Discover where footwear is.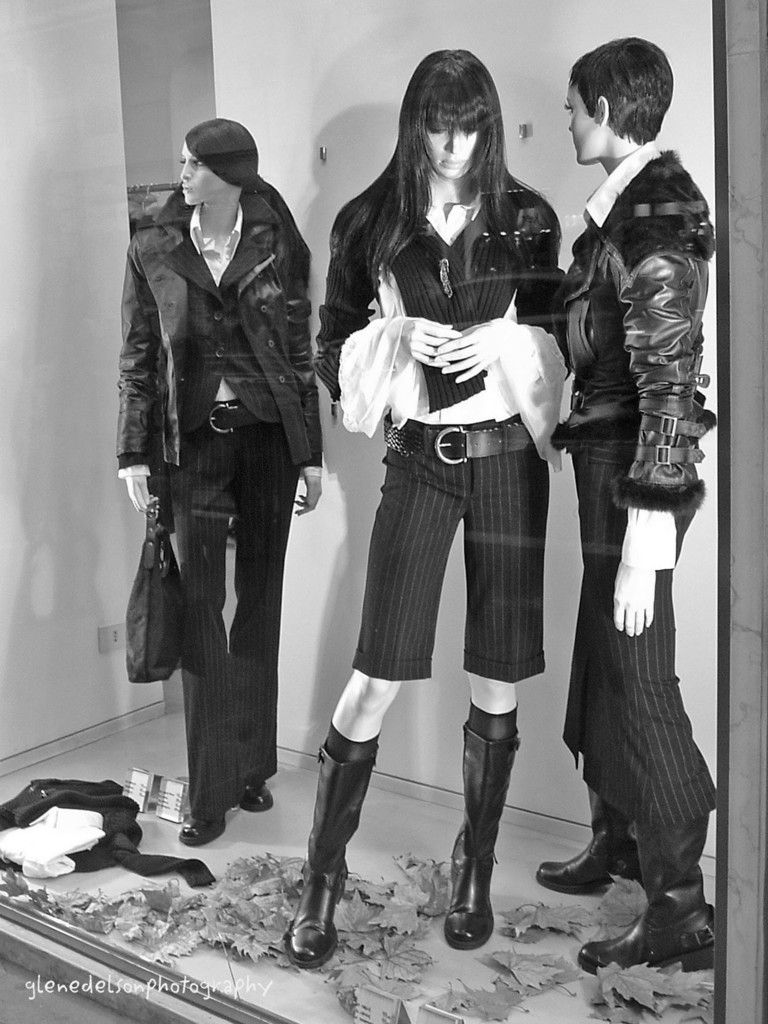
Discovered at Rect(446, 724, 520, 949).
